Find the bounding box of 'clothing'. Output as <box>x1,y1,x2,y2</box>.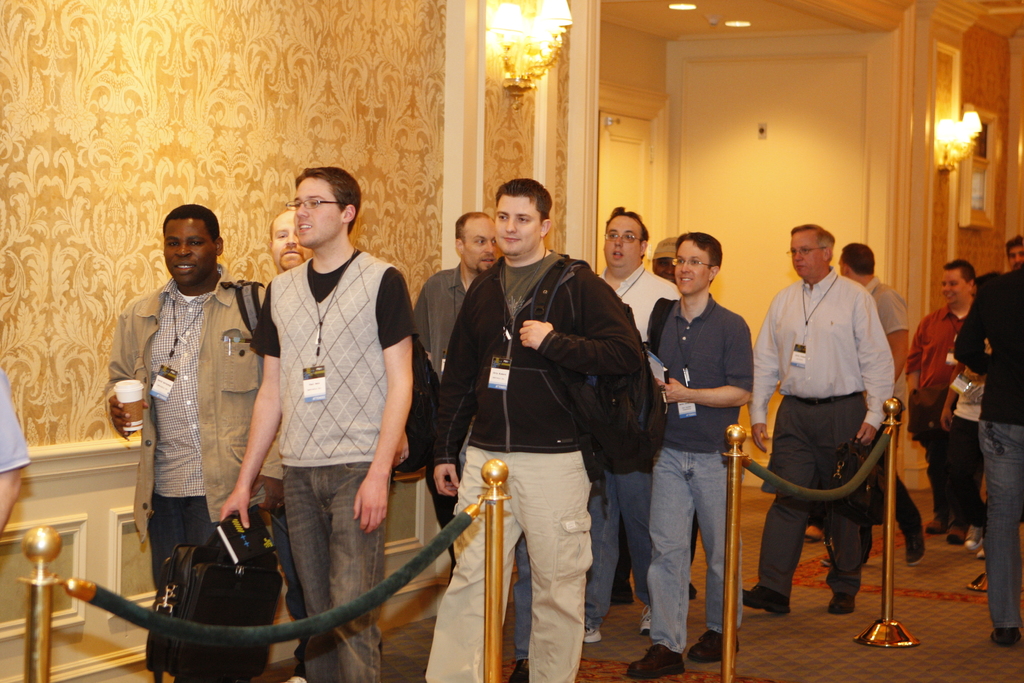
<box>116,284,218,497</box>.
